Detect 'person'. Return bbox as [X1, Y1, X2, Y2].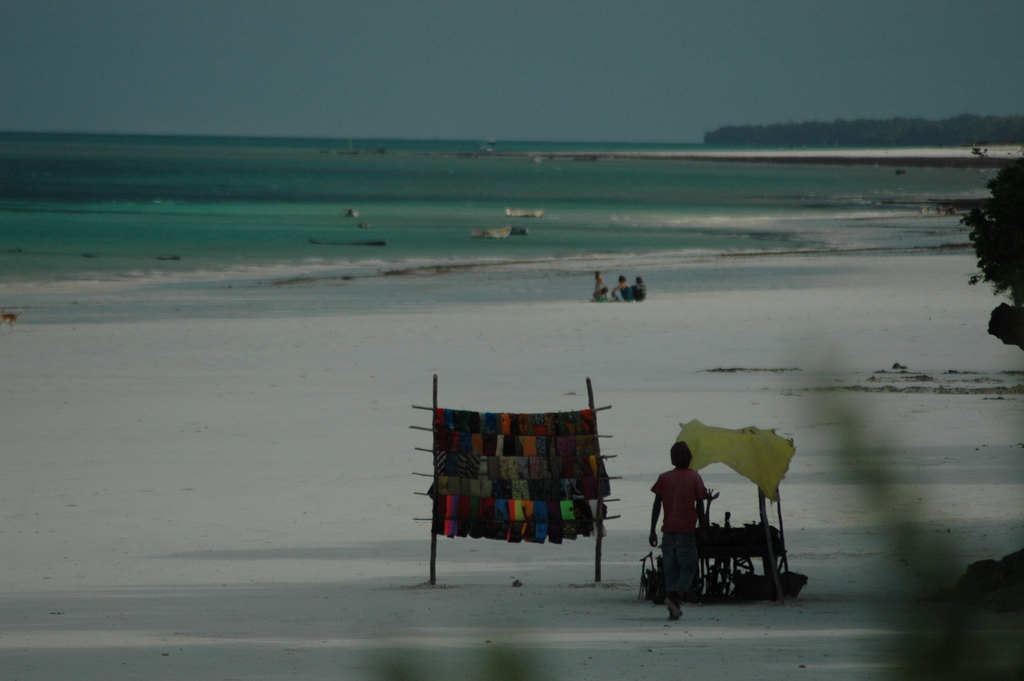
[647, 437, 745, 625].
